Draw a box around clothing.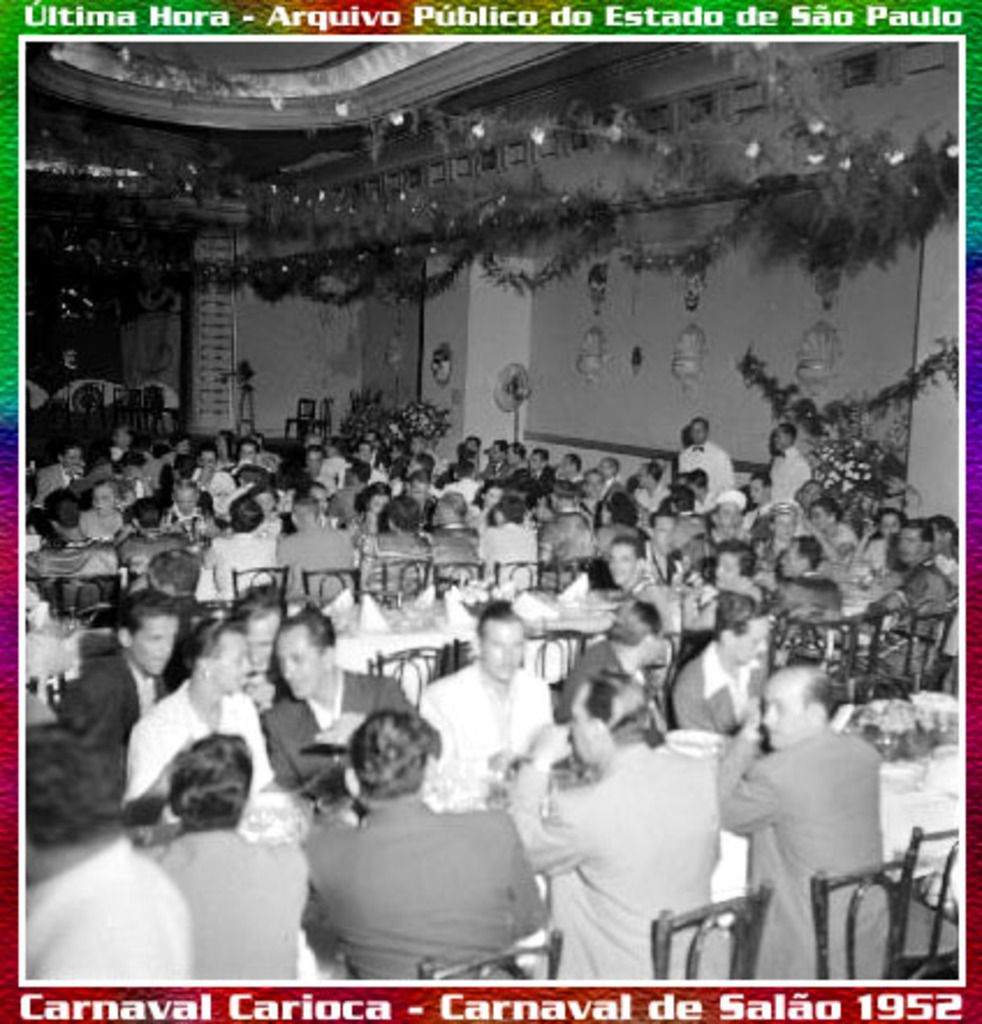
x1=639, y1=487, x2=667, y2=510.
